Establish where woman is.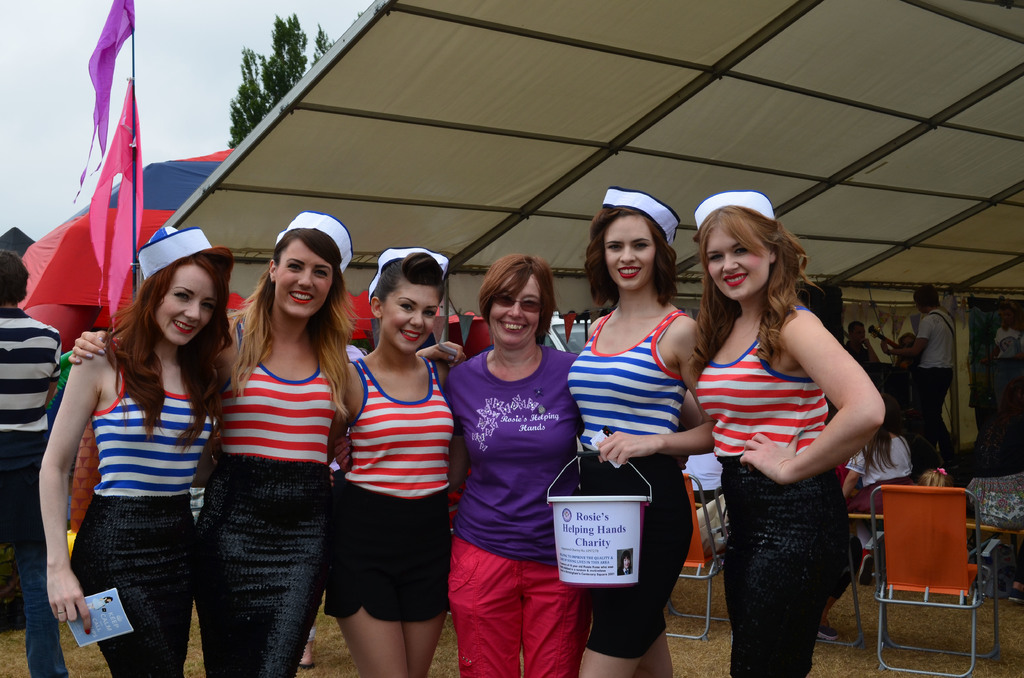
Established at [35, 225, 243, 677].
